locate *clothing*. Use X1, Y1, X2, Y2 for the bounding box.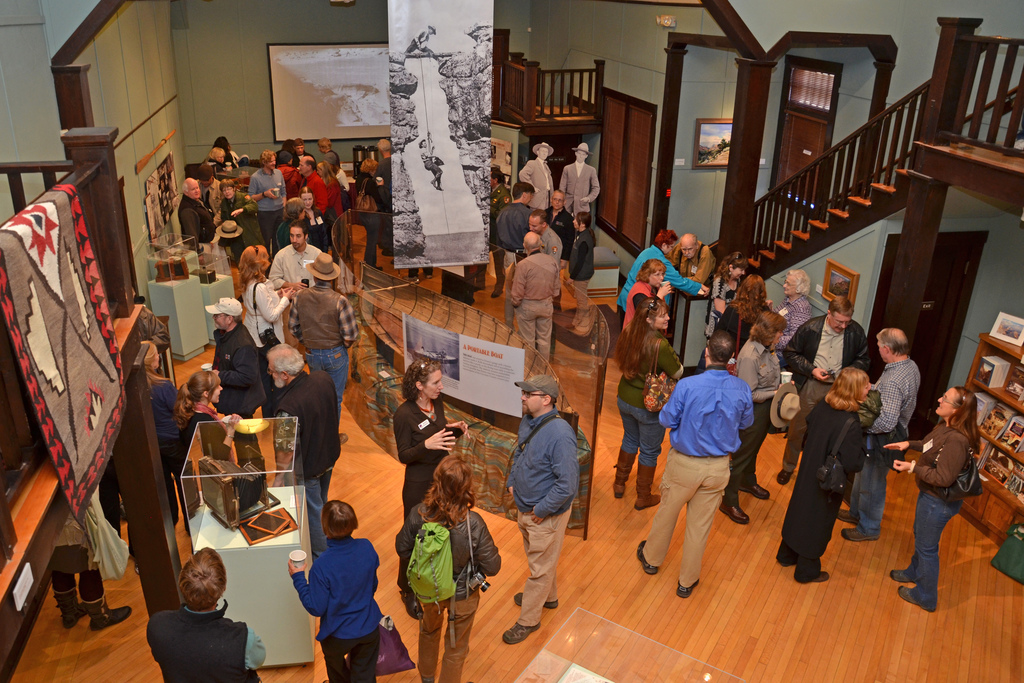
262, 240, 326, 295.
